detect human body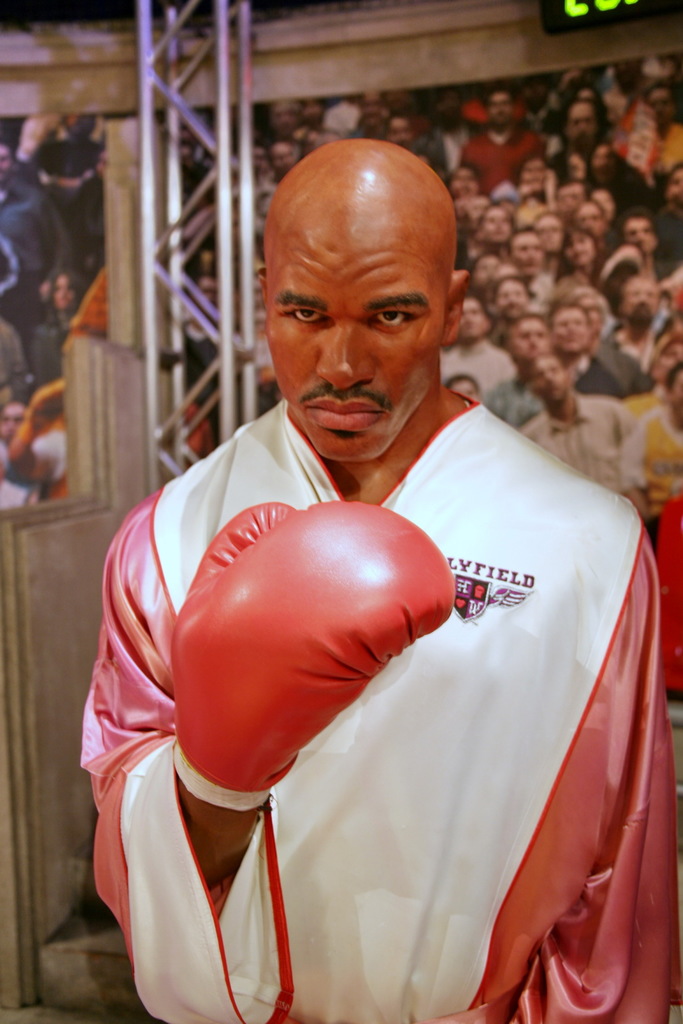
454:123:535:196
